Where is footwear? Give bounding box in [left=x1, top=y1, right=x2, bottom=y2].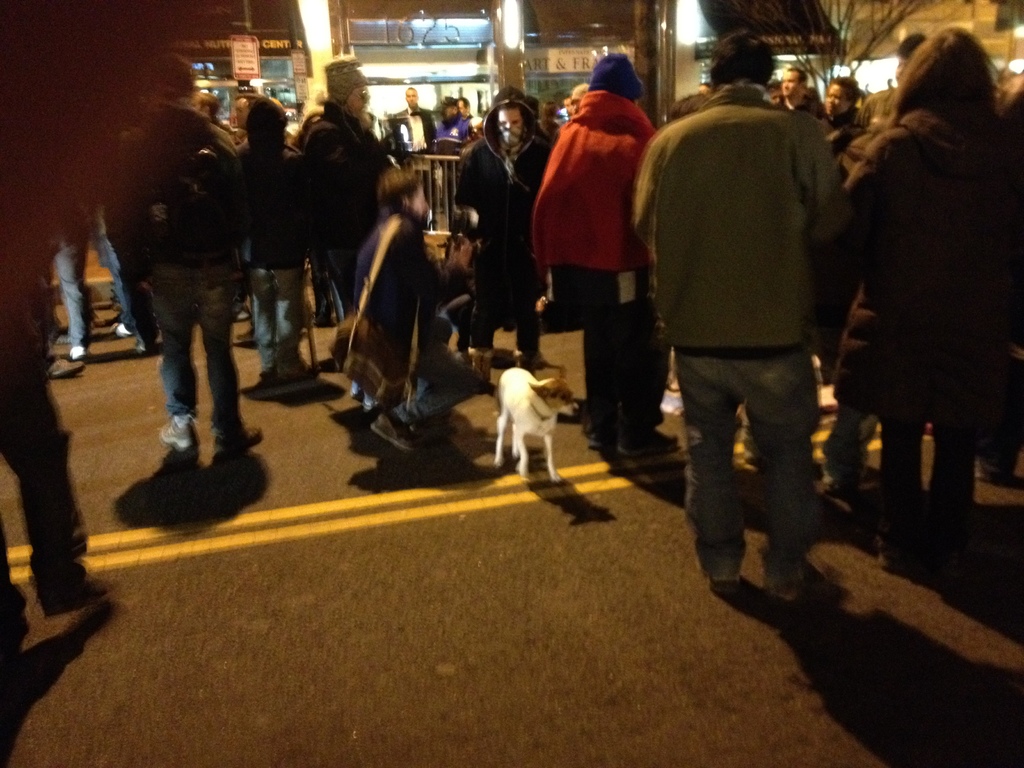
[left=760, top=551, right=806, bottom=587].
